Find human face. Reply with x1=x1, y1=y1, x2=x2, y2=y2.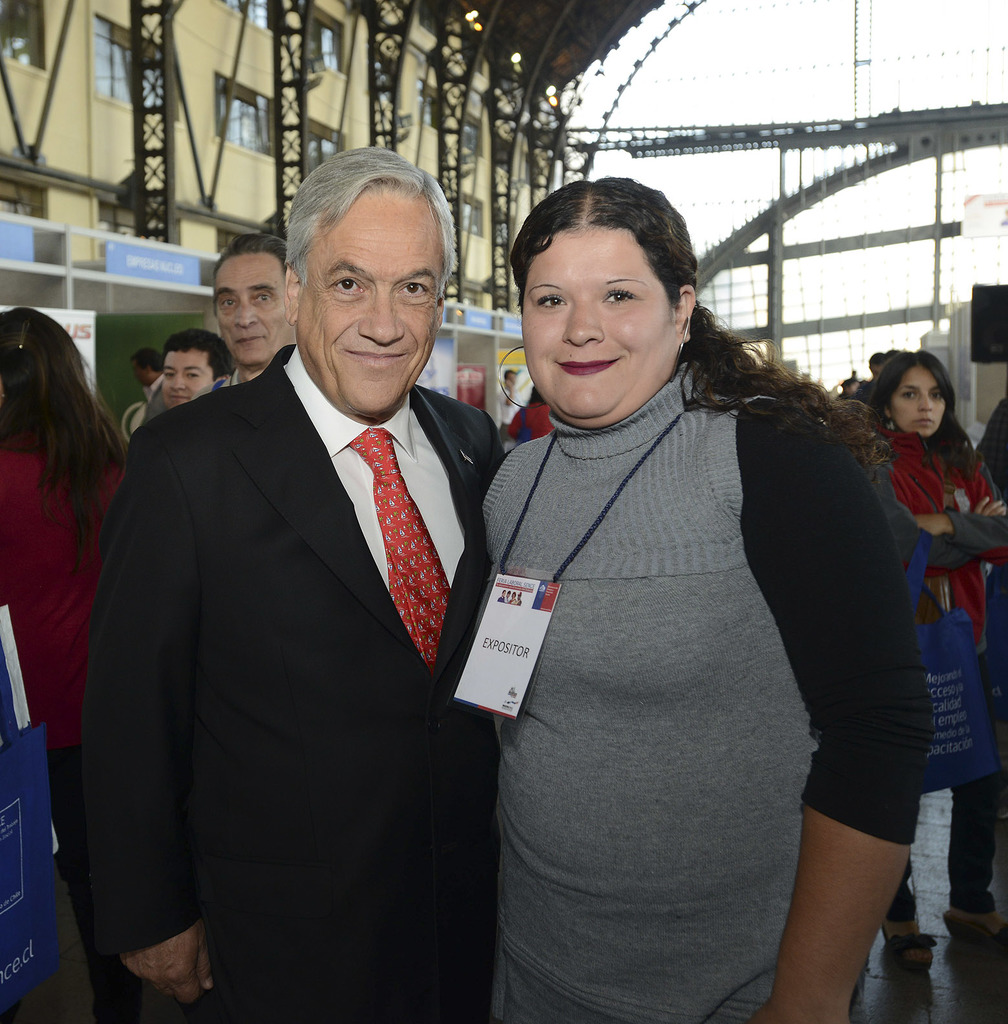
x1=204, y1=247, x2=294, y2=363.
